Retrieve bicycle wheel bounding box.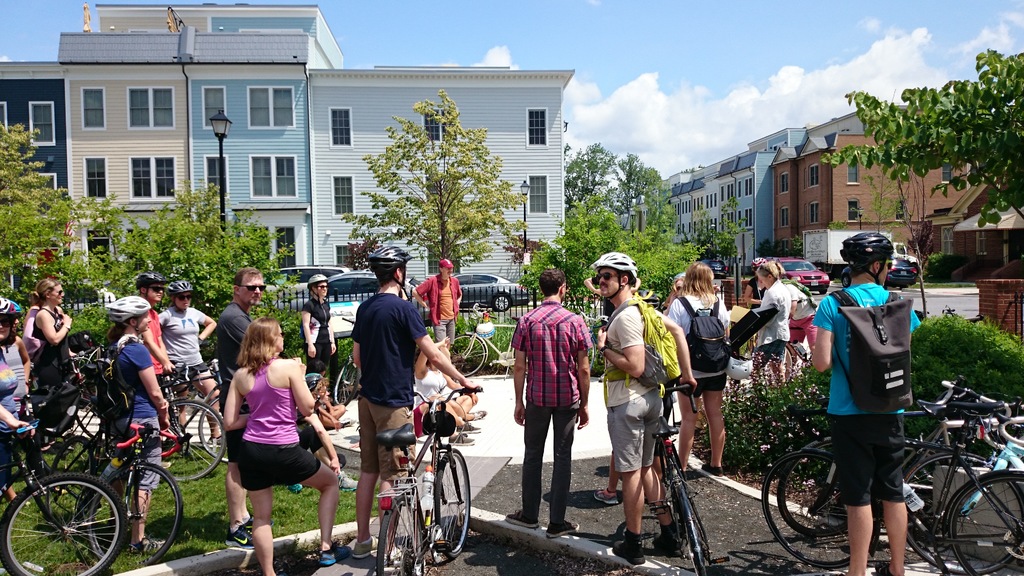
Bounding box: Rect(335, 353, 355, 407).
